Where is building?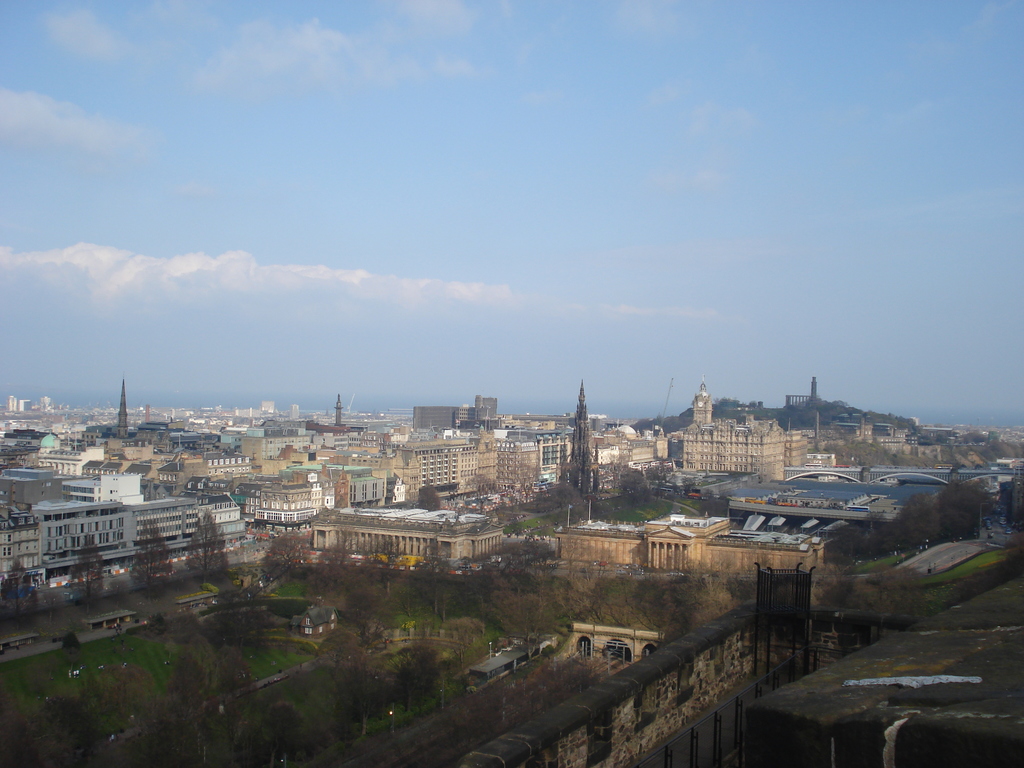
BBox(237, 414, 321, 470).
